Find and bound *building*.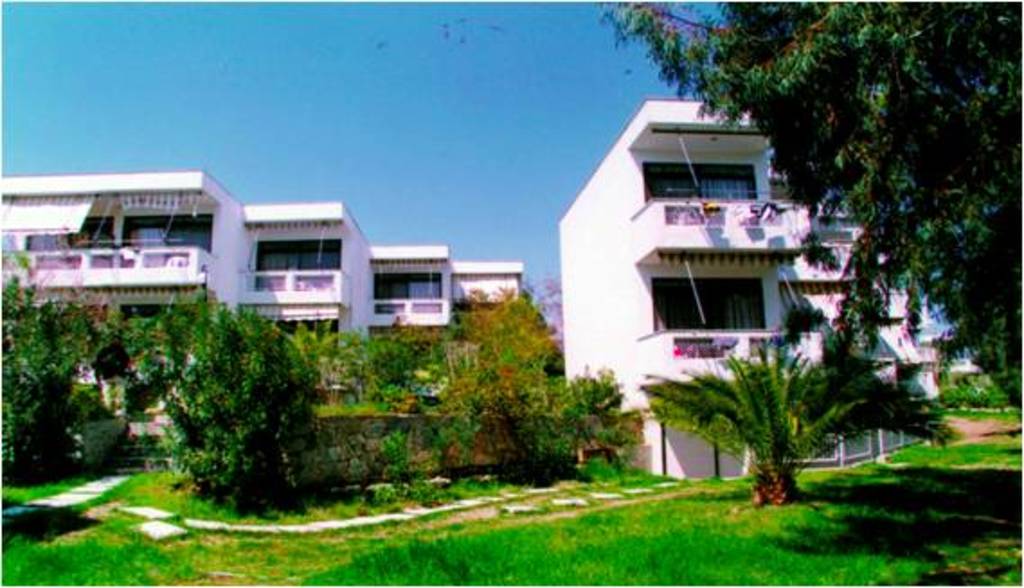
Bound: 0/169/524/466.
